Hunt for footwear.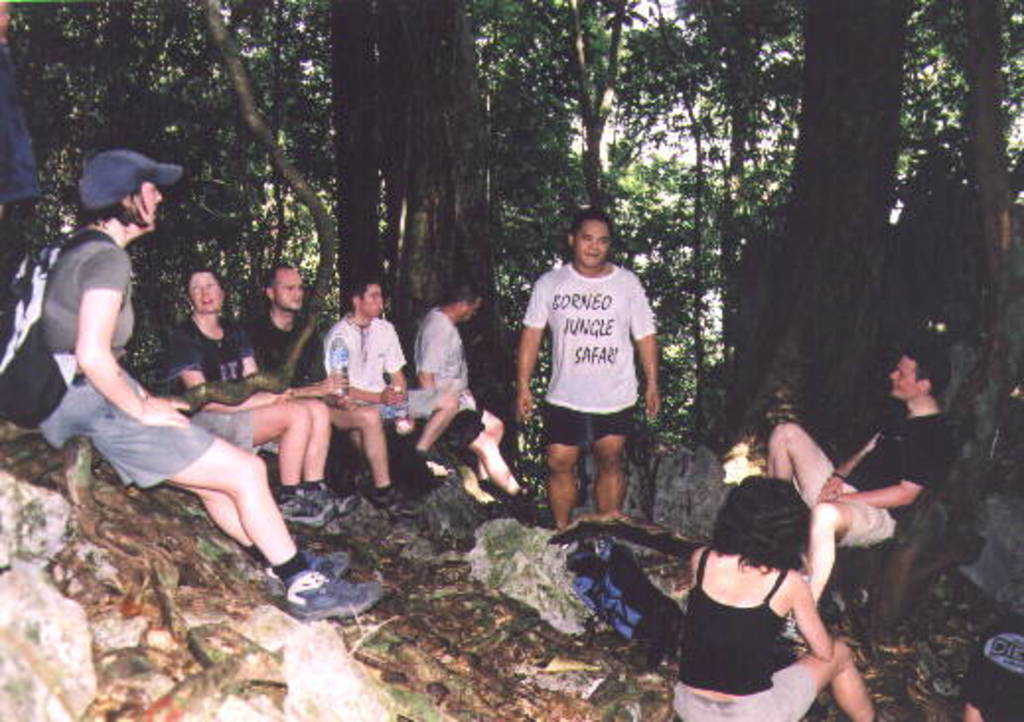
Hunted down at {"x1": 472, "y1": 495, "x2": 495, "y2": 515}.
